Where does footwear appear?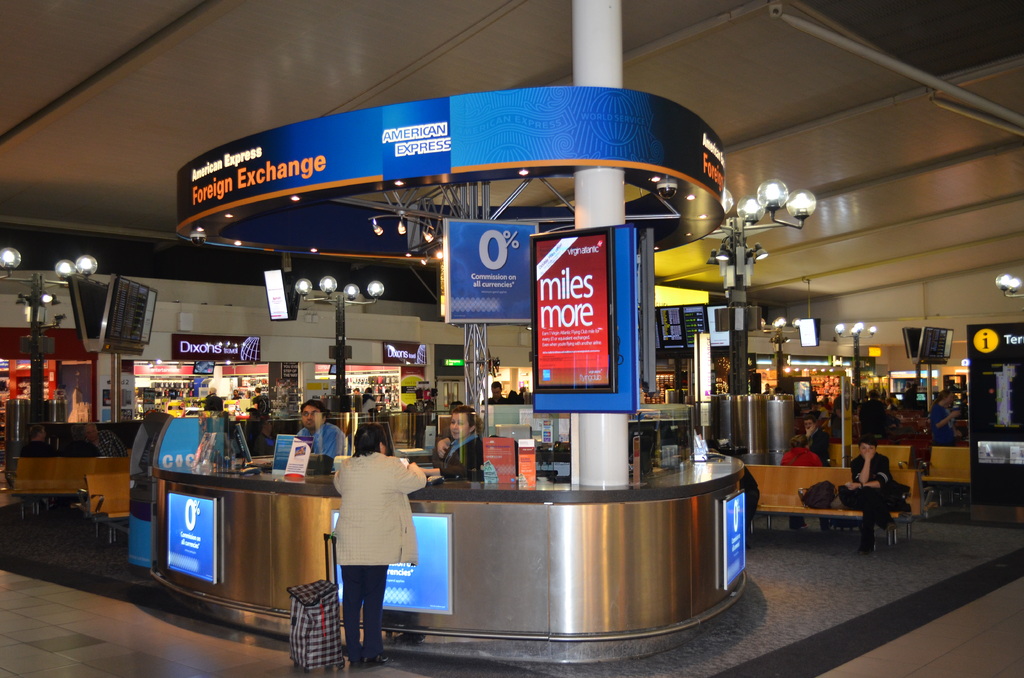
Appears at {"left": 362, "top": 652, "right": 390, "bottom": 669}.
